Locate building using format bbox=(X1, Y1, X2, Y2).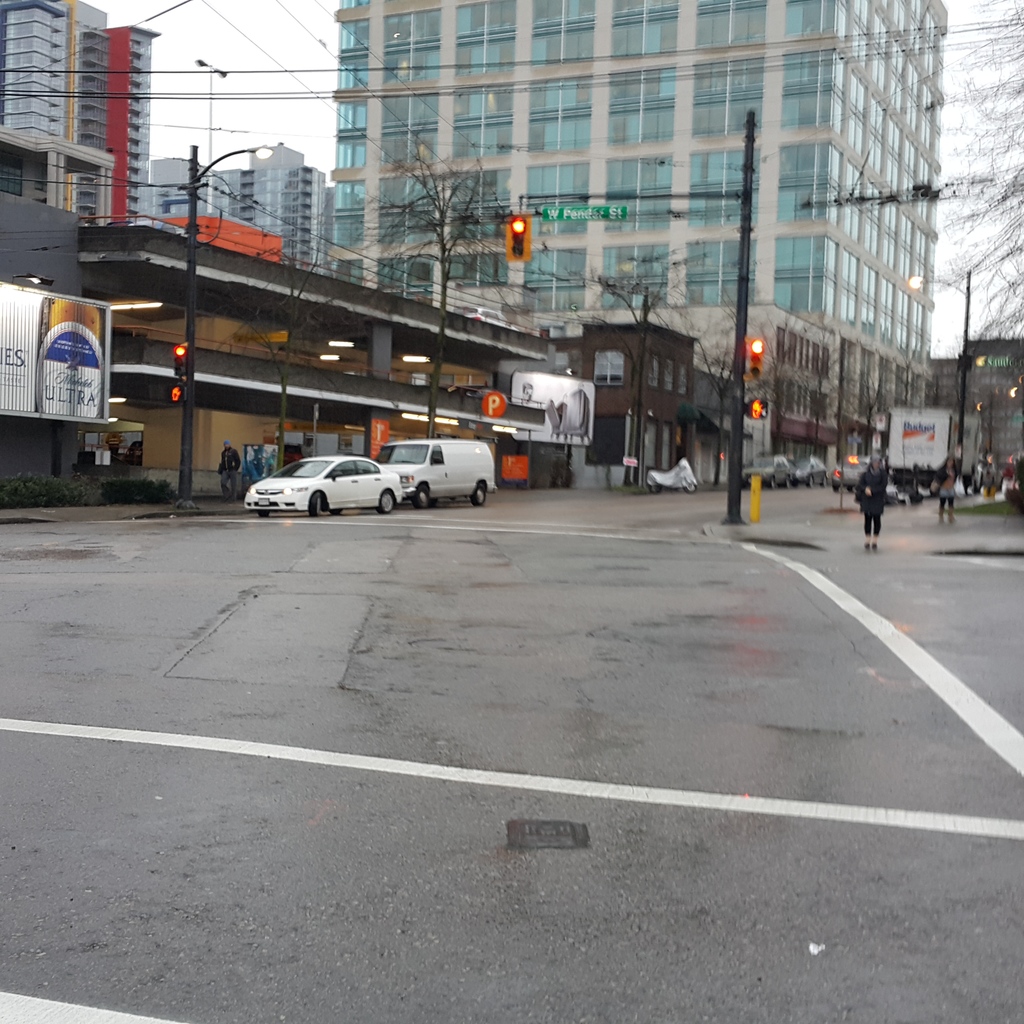
bbox=(0, 0, 161, 225).
